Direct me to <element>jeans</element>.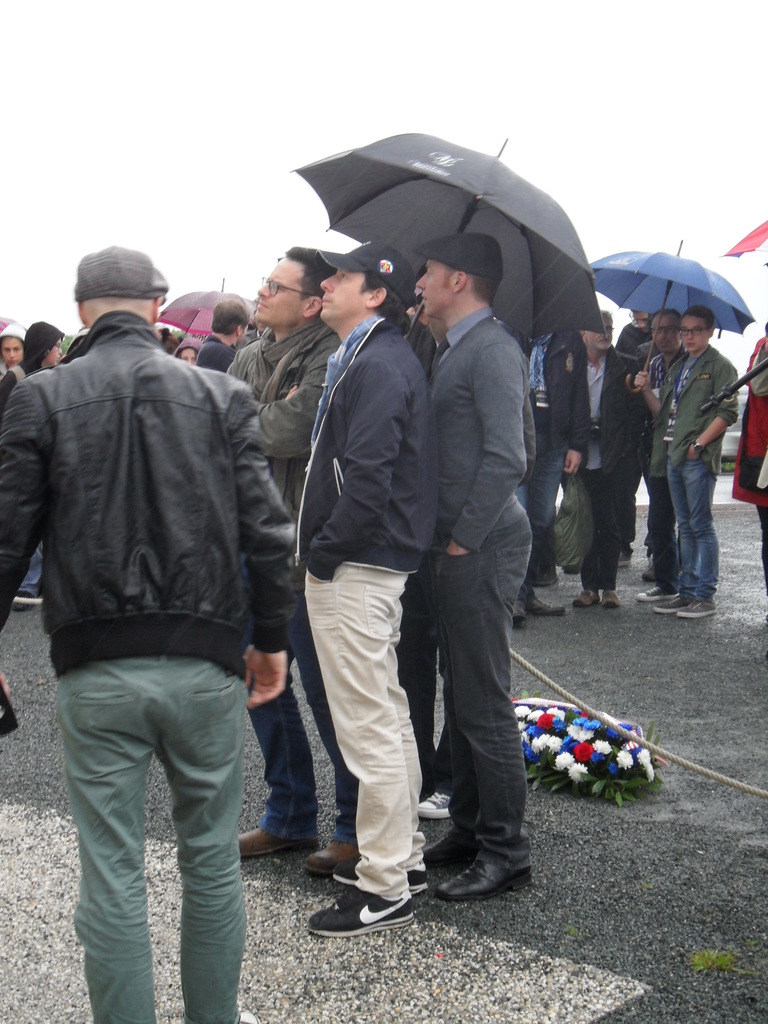
Direction: <region>243, 595, 357, 845</region>.
